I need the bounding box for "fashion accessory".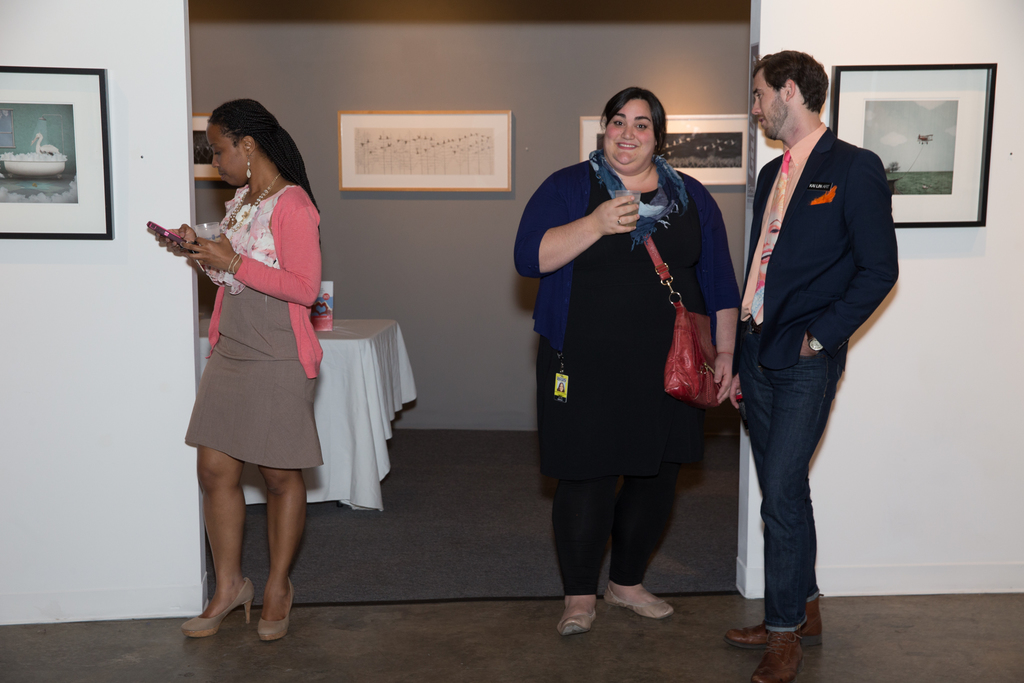
Here it is: detection(585, 151, 684, 250).
